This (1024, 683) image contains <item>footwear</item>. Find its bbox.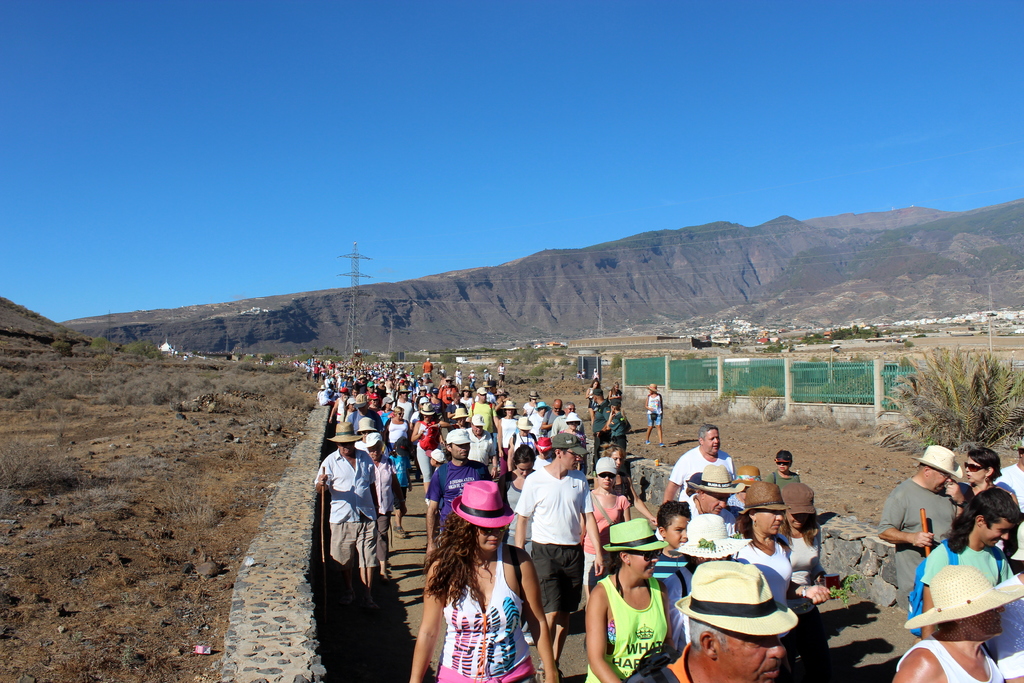
(left=534, top=668, right=546, bottom=682).
